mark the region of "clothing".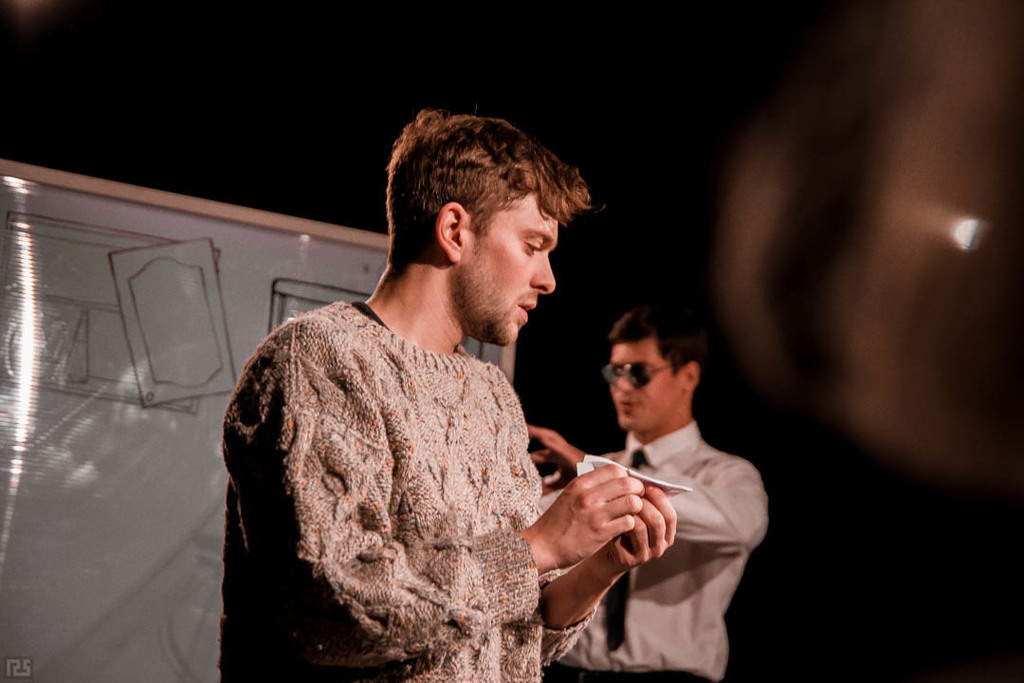
Region: crop(540, 420, 770, 682).
